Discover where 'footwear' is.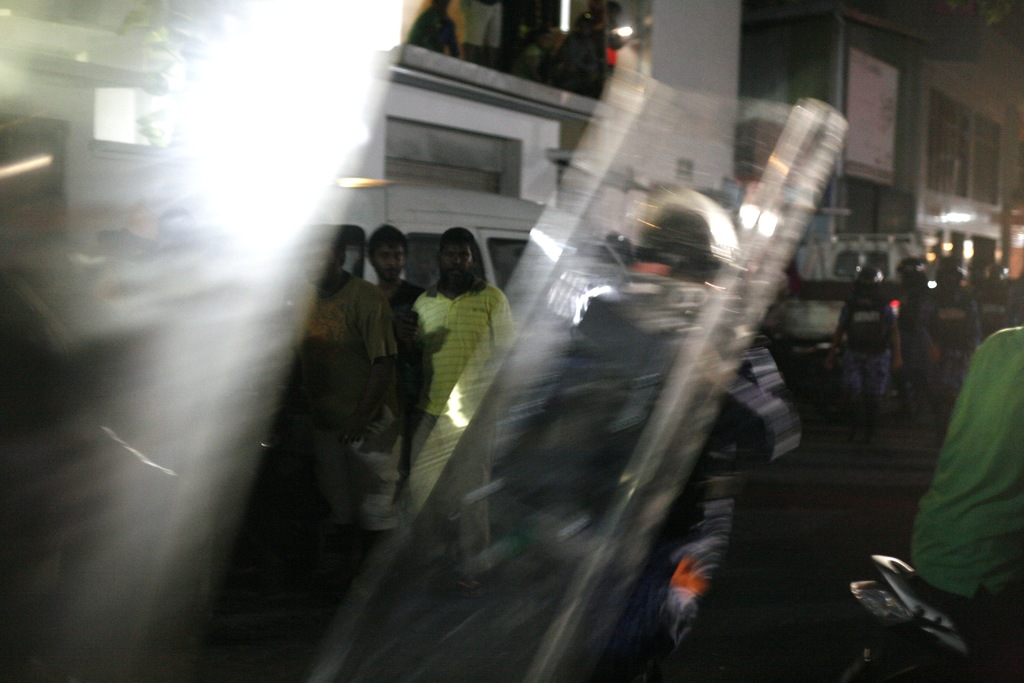
Discovered at x1=452 y1=575 x2=483 y2=602.
